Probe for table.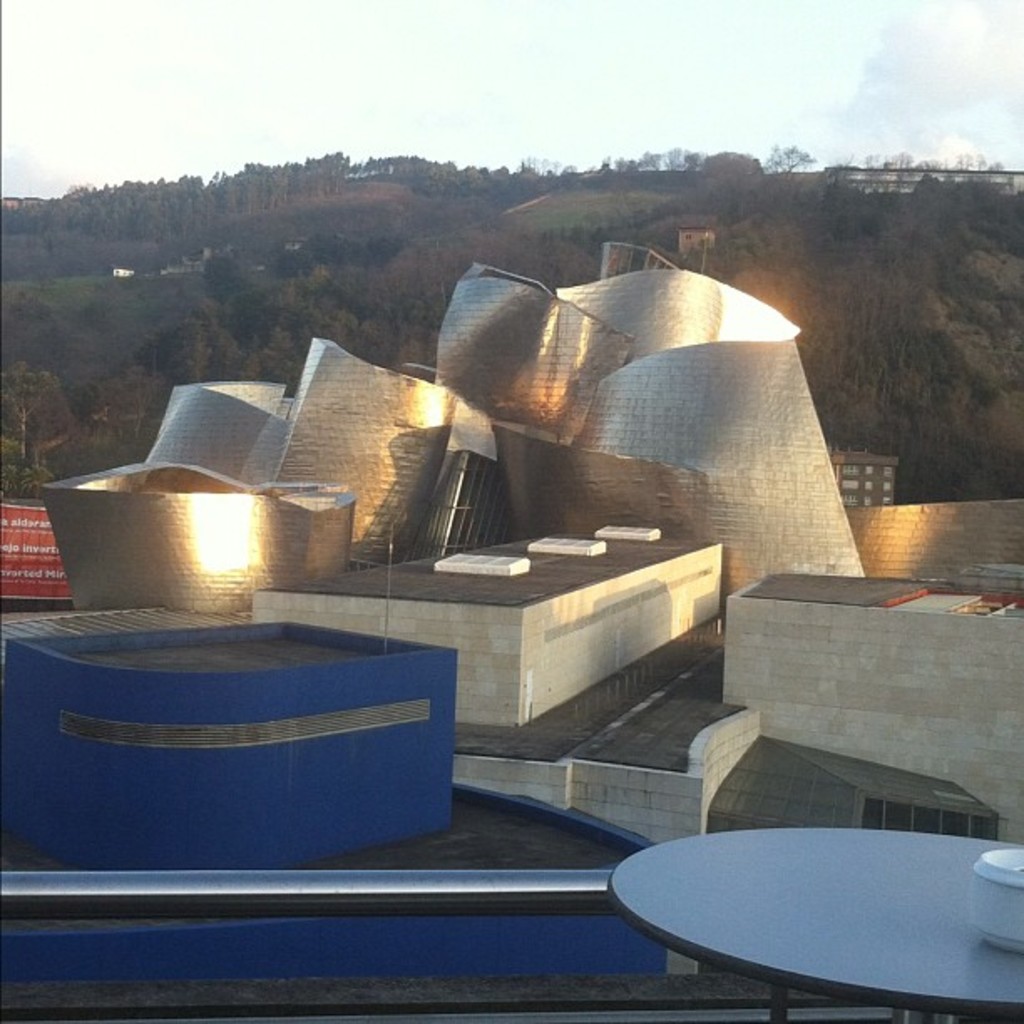
Probe result: detection(574, 795, 1002, 1023).
